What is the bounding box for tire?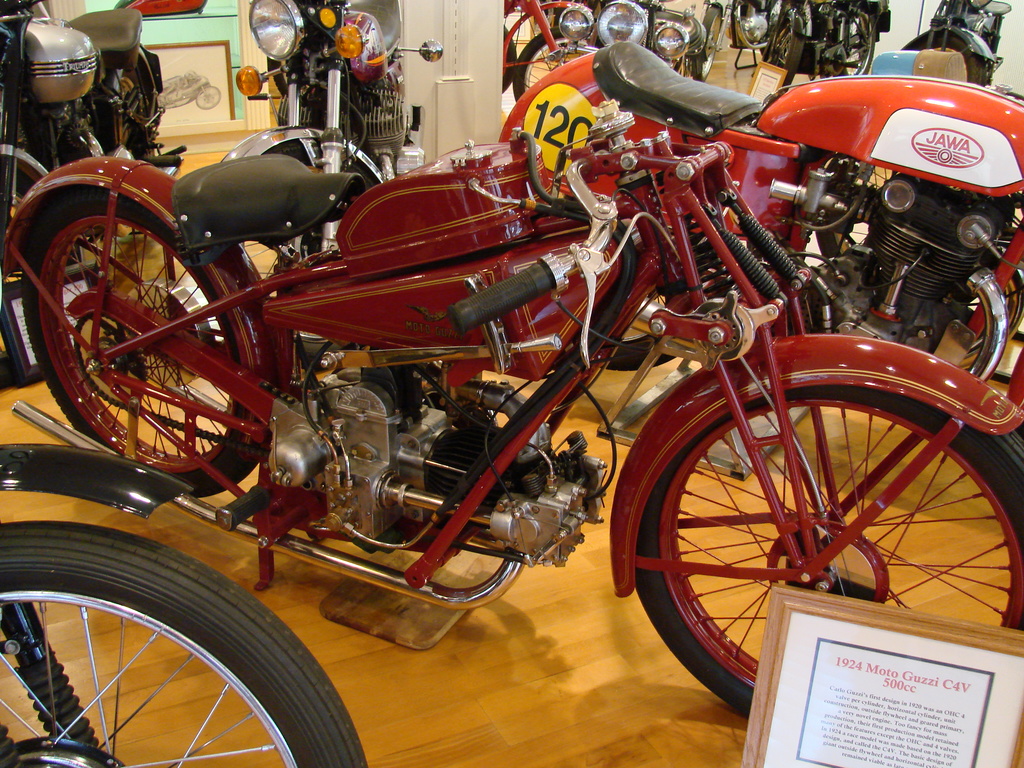
911/38/986/86.
